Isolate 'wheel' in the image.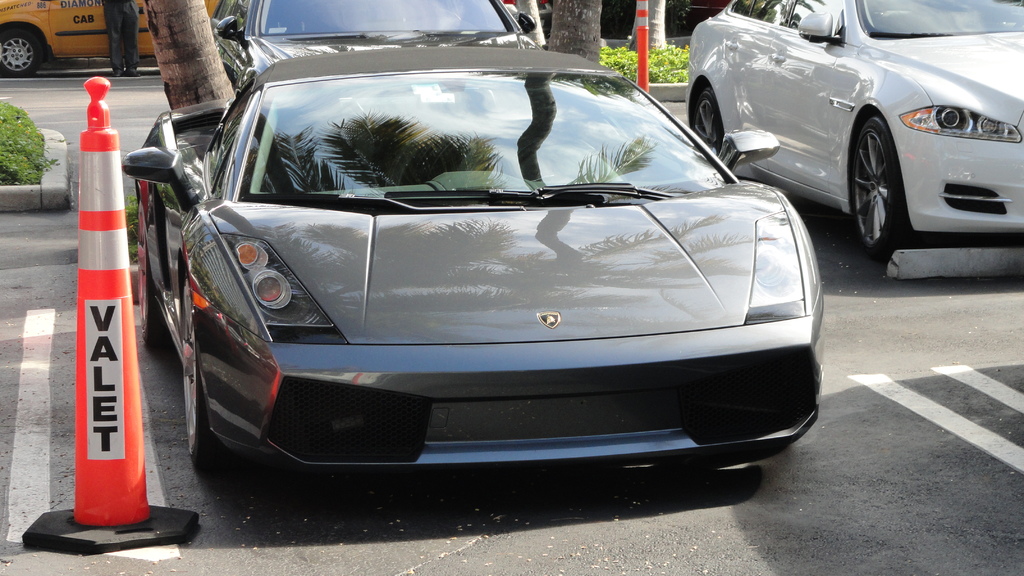
Isolated region: <box>182,280,230,474</box>.
